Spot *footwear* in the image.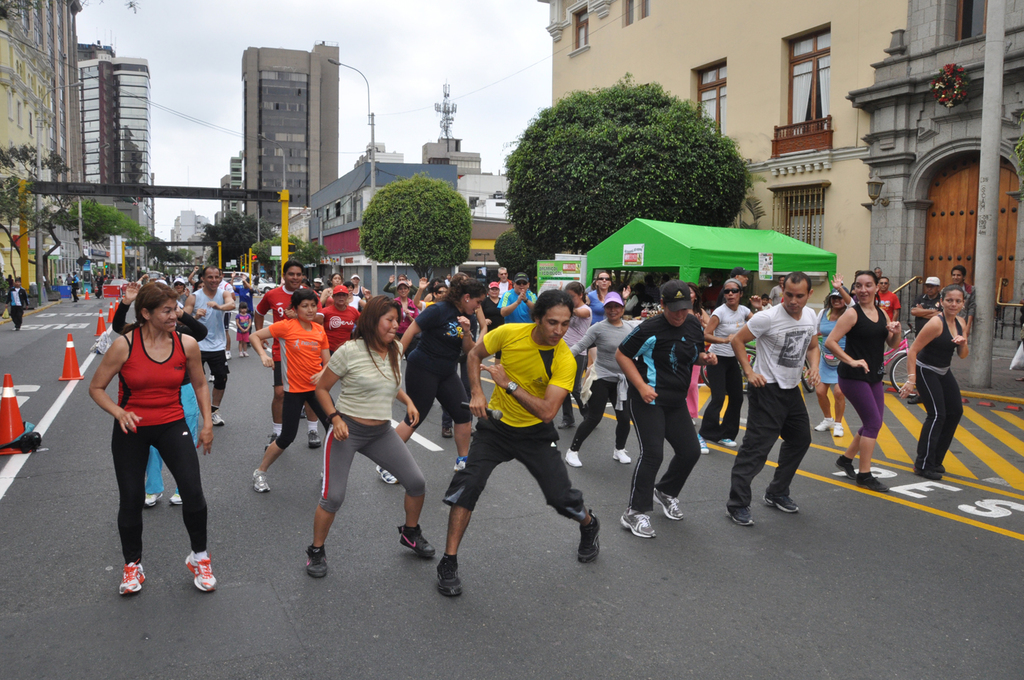
*footwear* found at <box>814,418,830,430</box>.
